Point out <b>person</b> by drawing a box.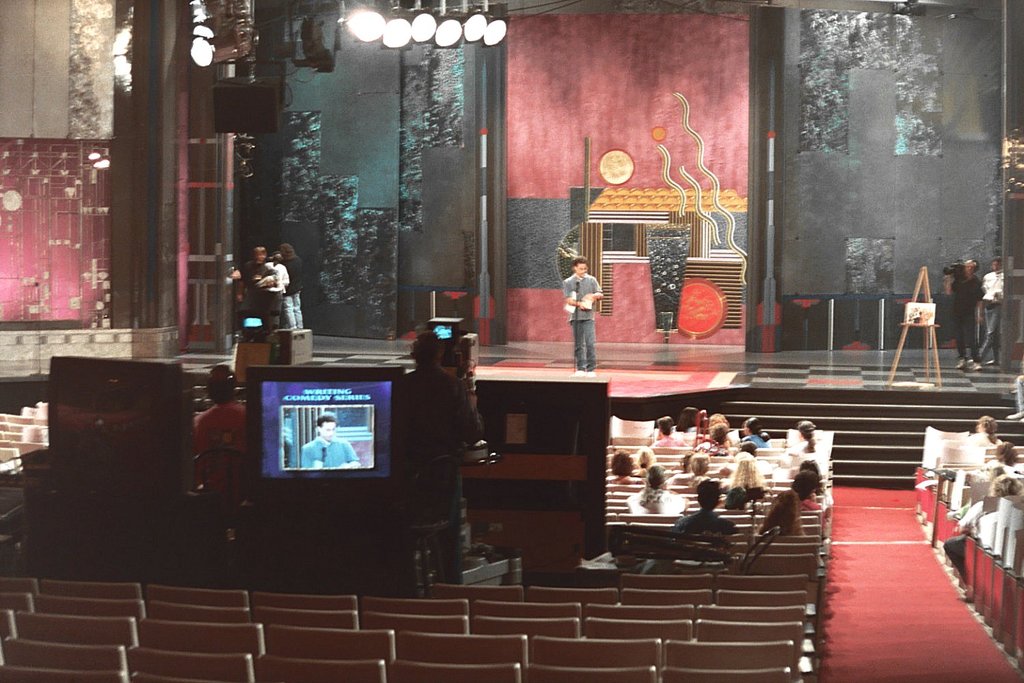
[left=943, top=257, right=984, bottom=369].
